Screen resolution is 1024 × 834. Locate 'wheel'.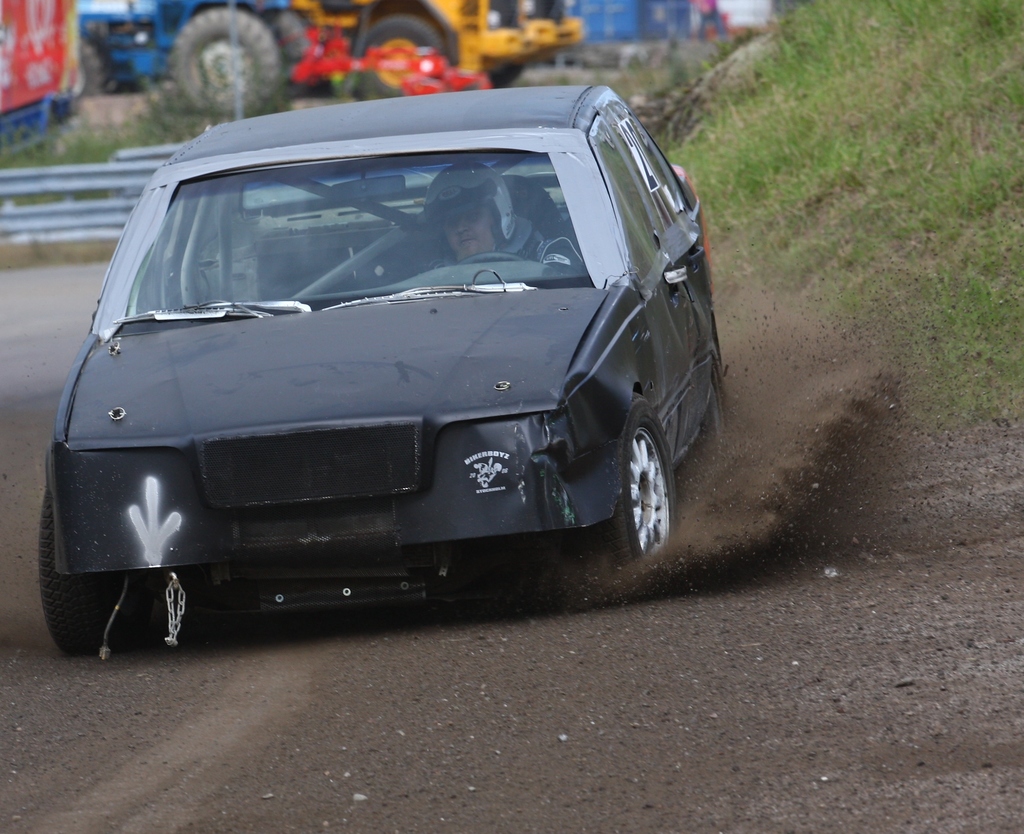
611 384 670 561.
